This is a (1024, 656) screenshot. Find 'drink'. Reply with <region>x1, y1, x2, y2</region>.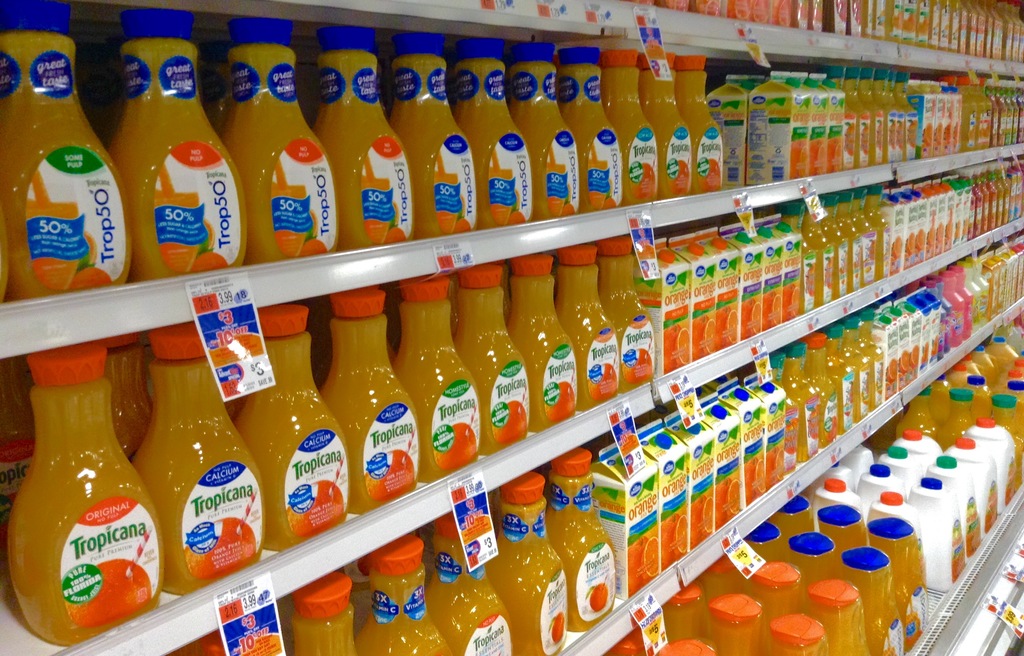
<region>987, 392, 1023, 489</region>.
